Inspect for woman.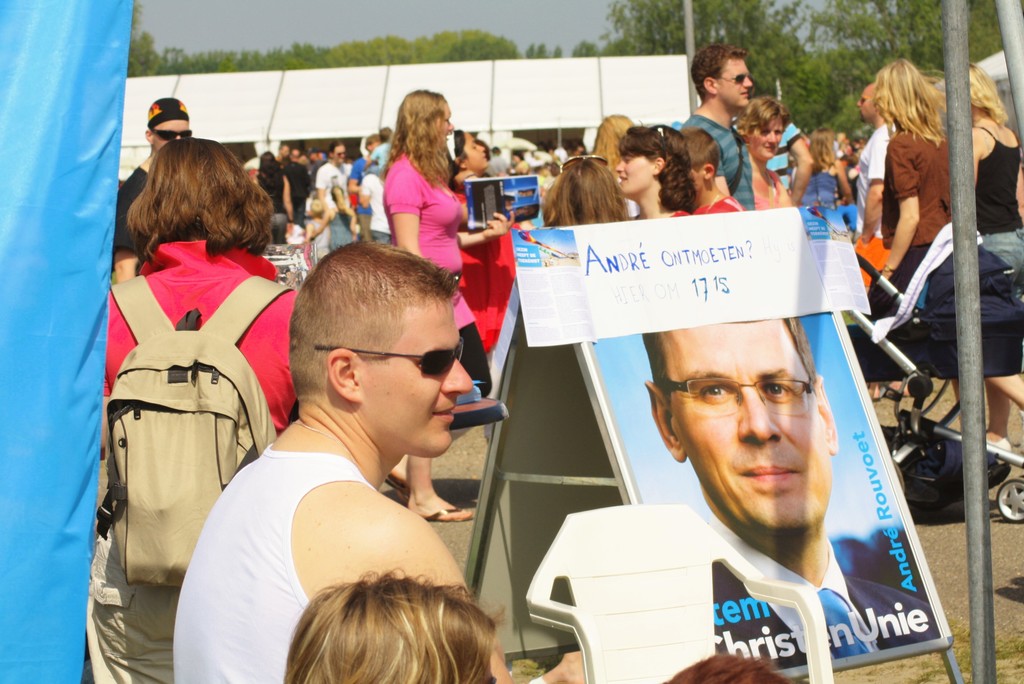
Inspection: 84, 138, 300, 683.
